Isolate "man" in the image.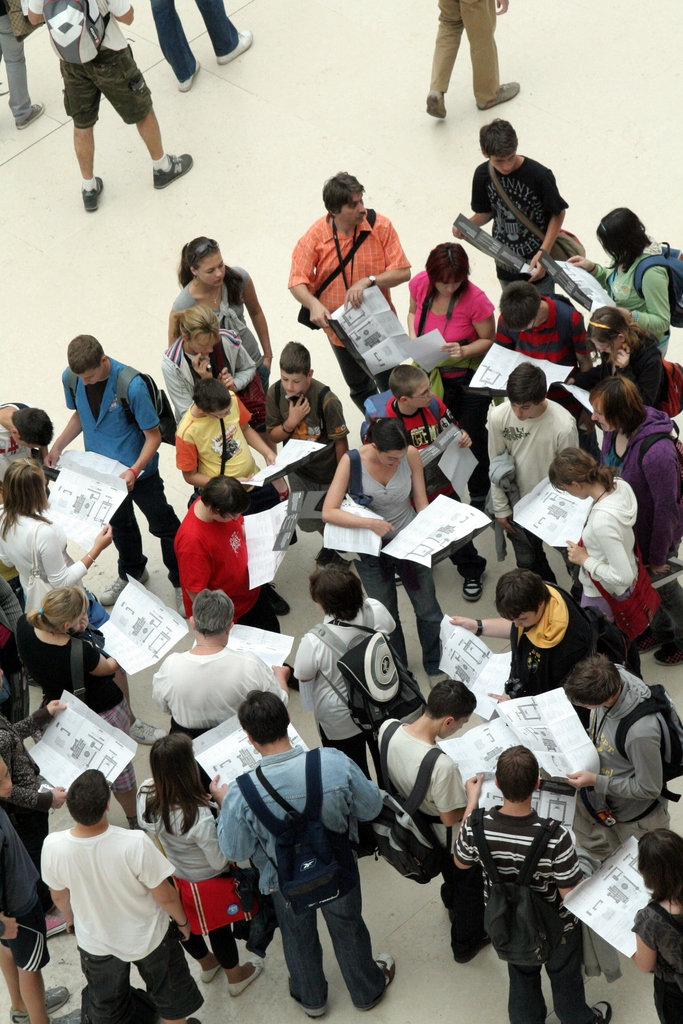
Isolated region: locate(486, 359, 579, 584).
